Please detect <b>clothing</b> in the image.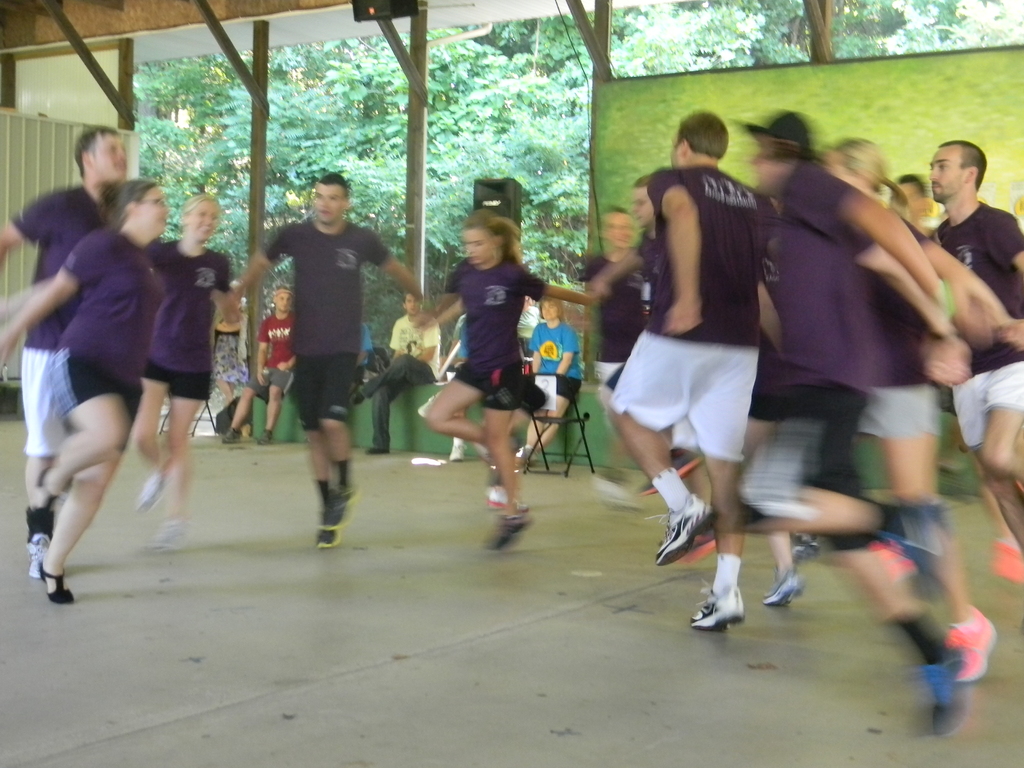
{"x1": 138, "y1": 237, "x2": 234, "y2": 406}.
